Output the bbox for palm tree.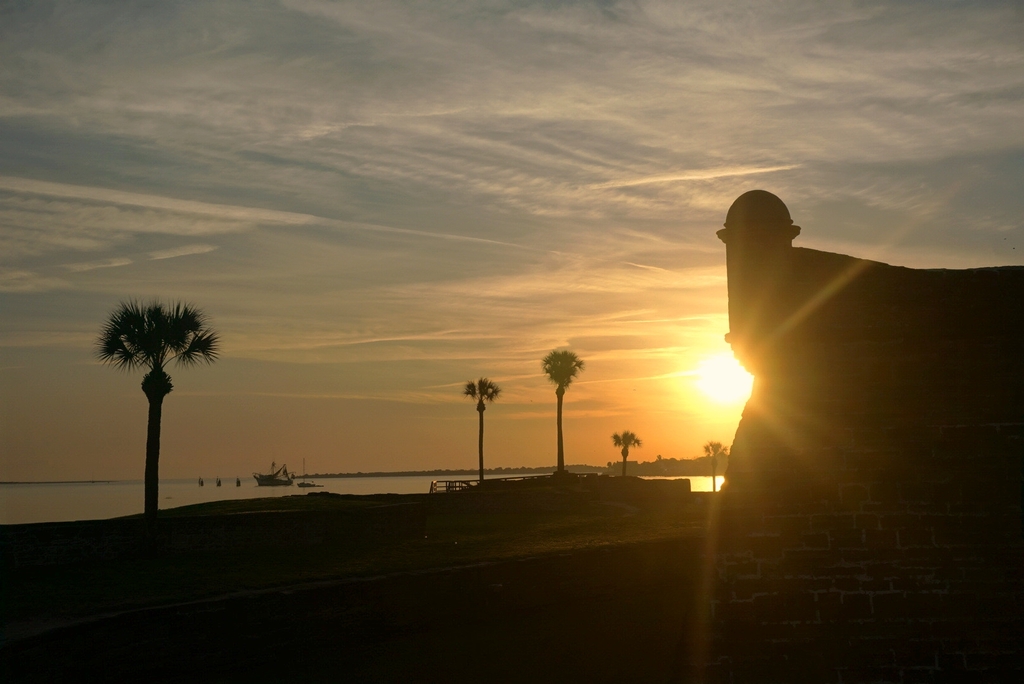
[95, 302, 214, 510].
